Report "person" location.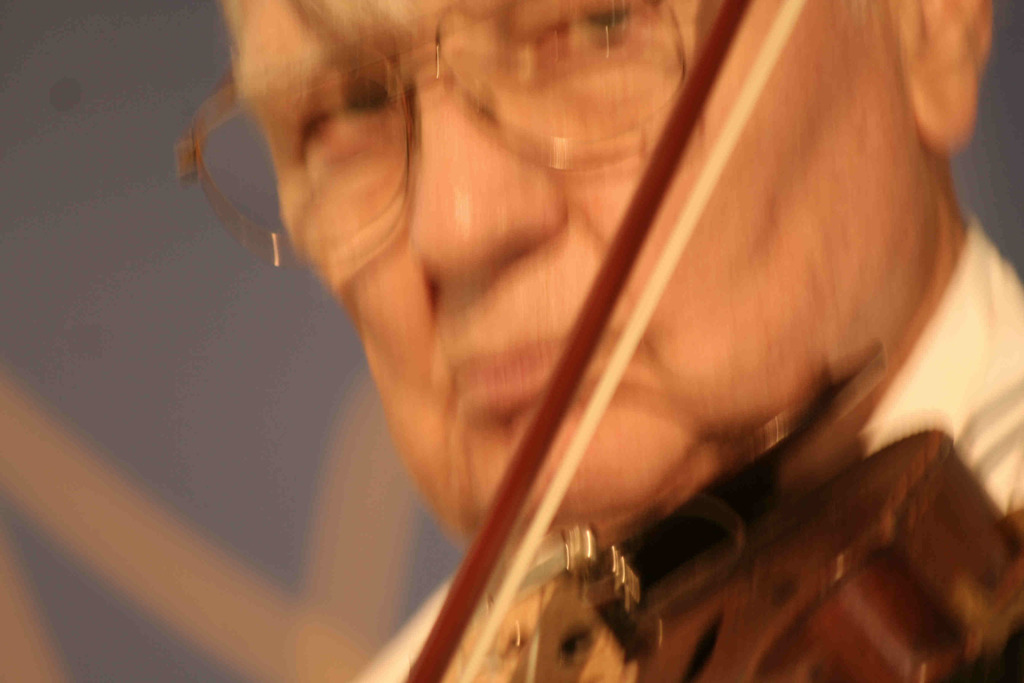
Report: (121,0,1023,682).
